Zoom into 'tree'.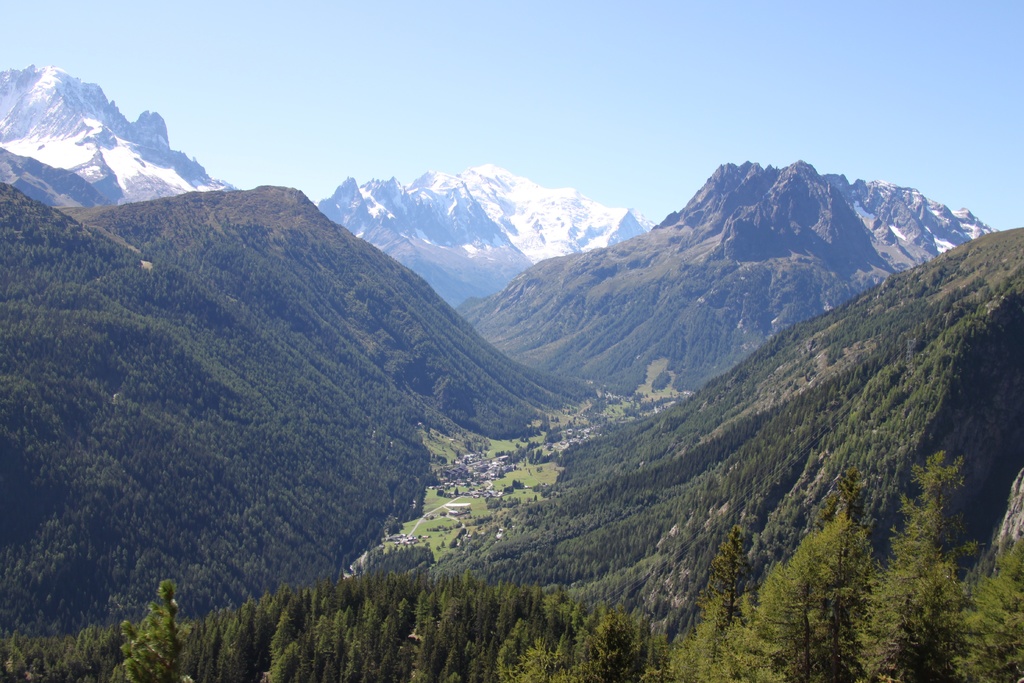
Zoom target: bbox=(111, 579, 194, 682).
